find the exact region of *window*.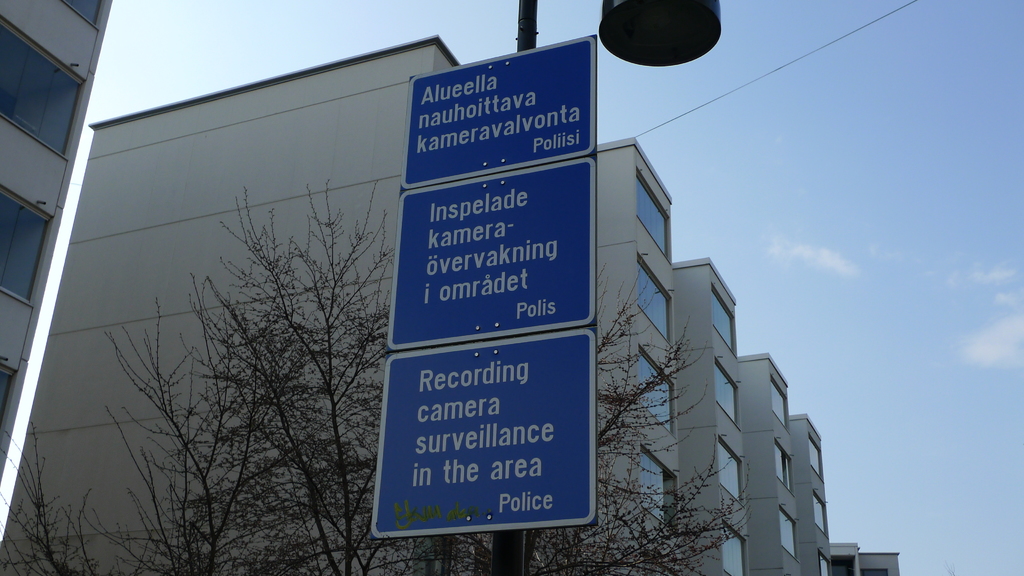
Exact region: (x1=865, y1=569, x2=890, y2=574).
